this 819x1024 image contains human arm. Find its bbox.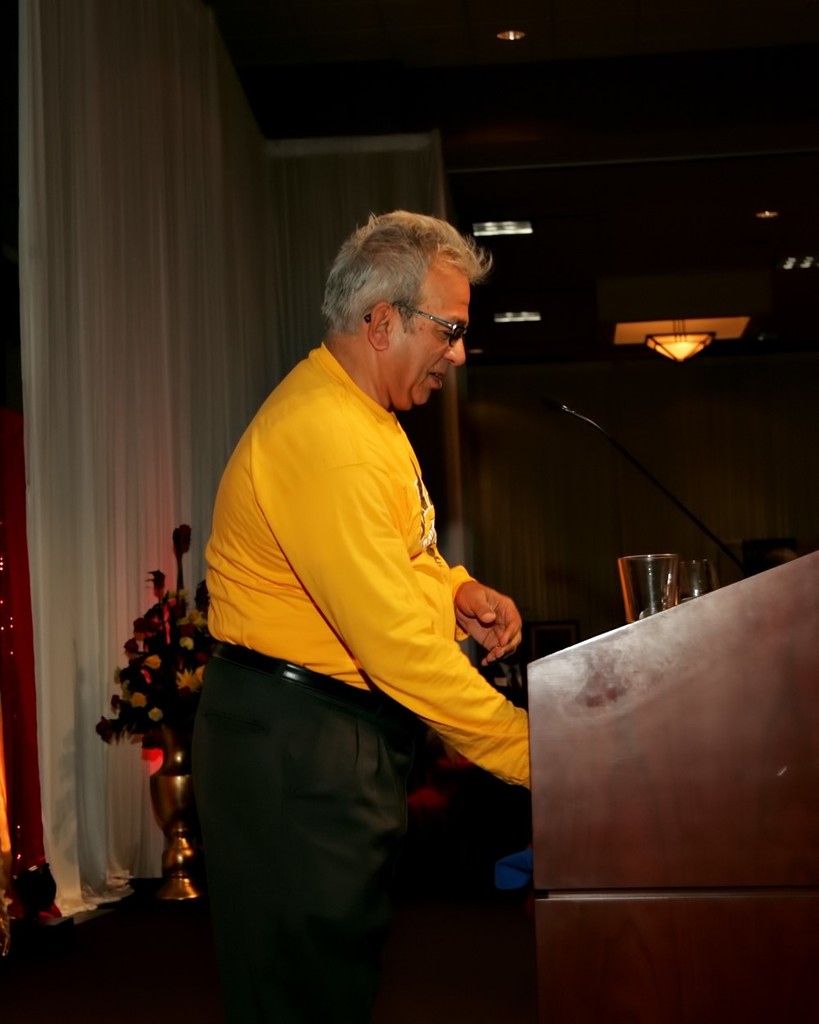
region(288, 428, 552, 822).
